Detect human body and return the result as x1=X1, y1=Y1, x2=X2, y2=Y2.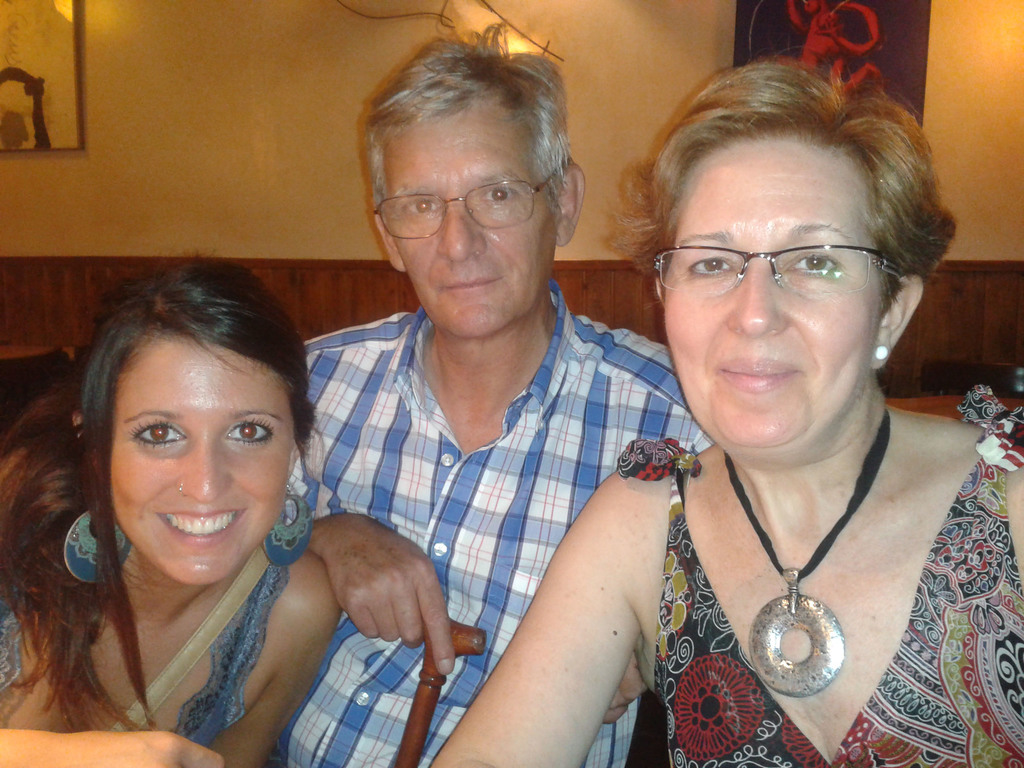
x1=284, y1=283, x2=721, y2=767.
